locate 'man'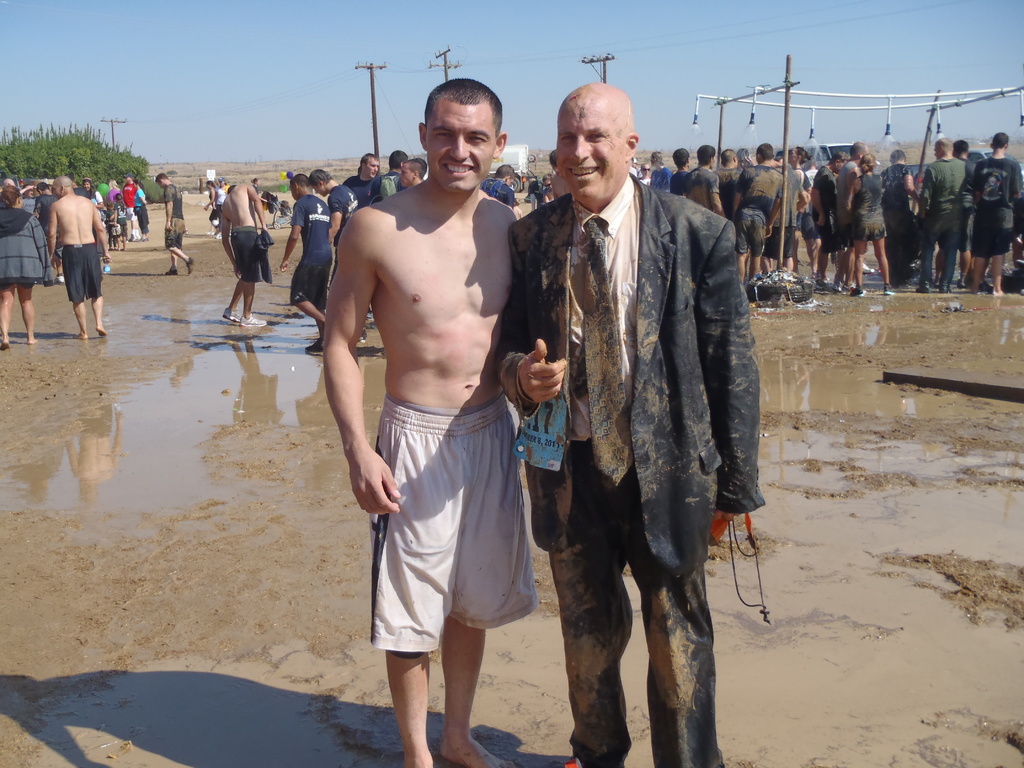
box=[804, 159, 817, 182]
